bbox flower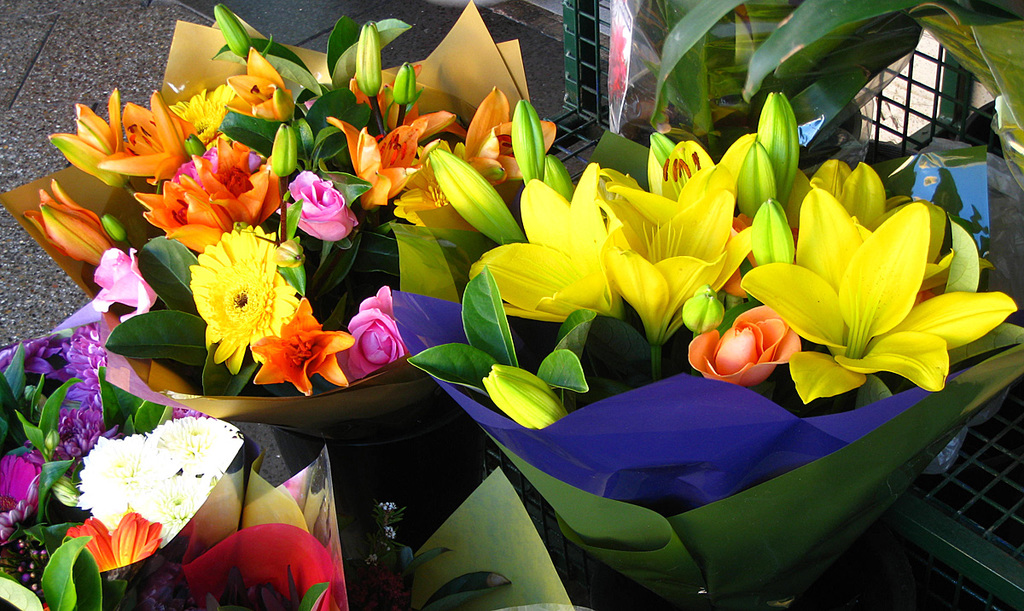
(x1=137, y1=168, x2=231, y2=253)
